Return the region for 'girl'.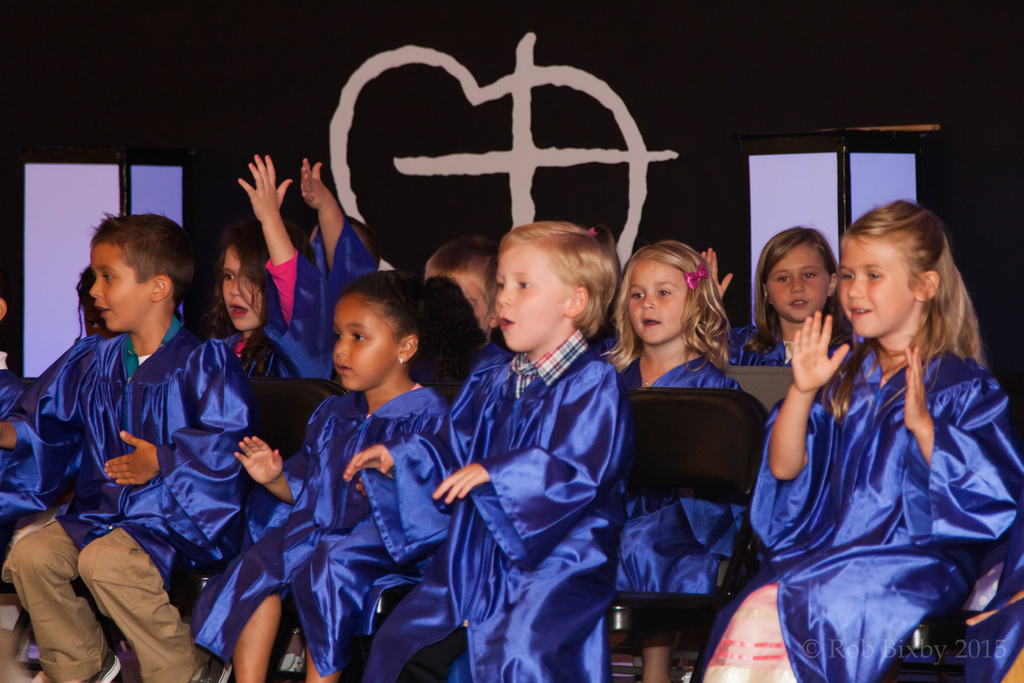
pyautogui.locateOnScreen(703, 204, 1023, 682).
